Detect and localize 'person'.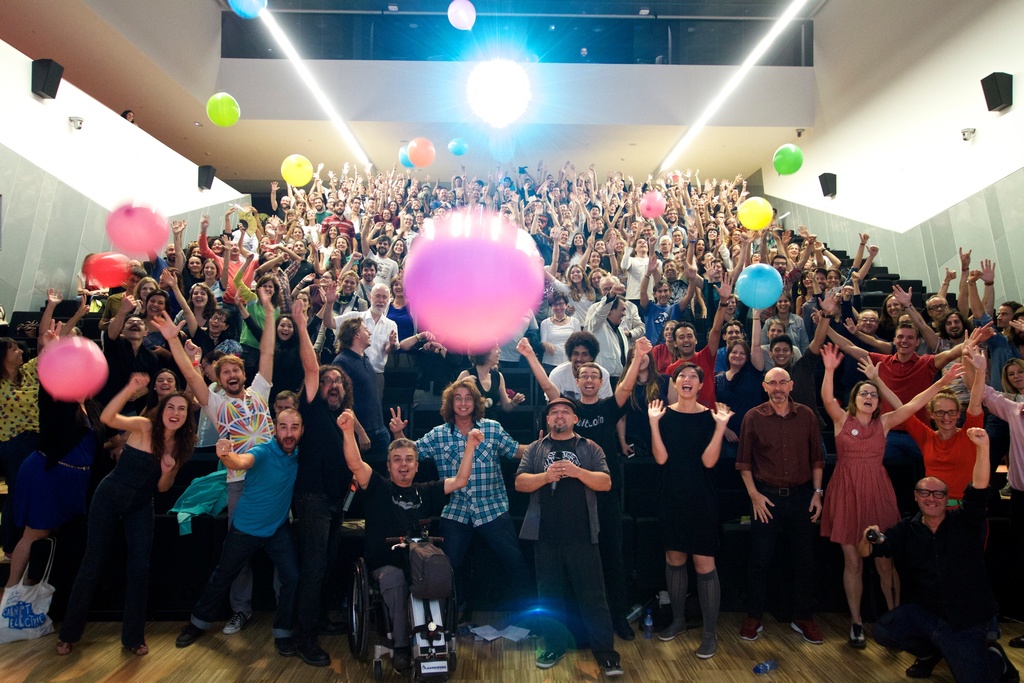
Localized at bbox(385, 240, 410, 264).
